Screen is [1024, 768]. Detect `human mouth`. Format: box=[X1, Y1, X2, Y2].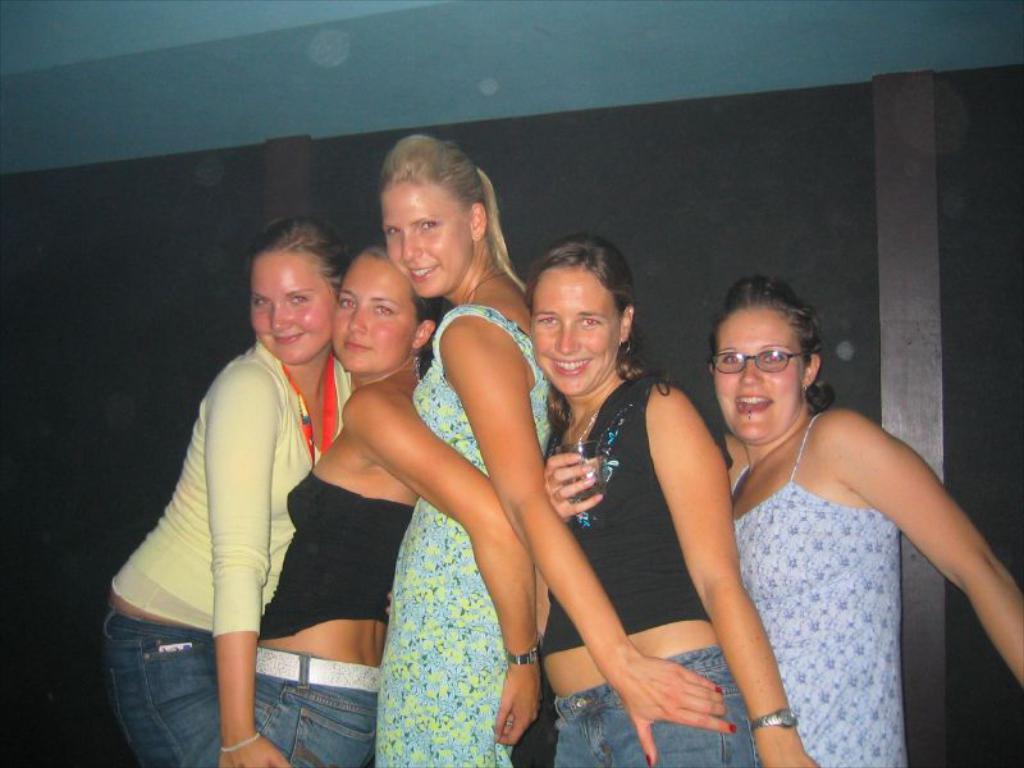
box=[408, 262, 436, 278].
